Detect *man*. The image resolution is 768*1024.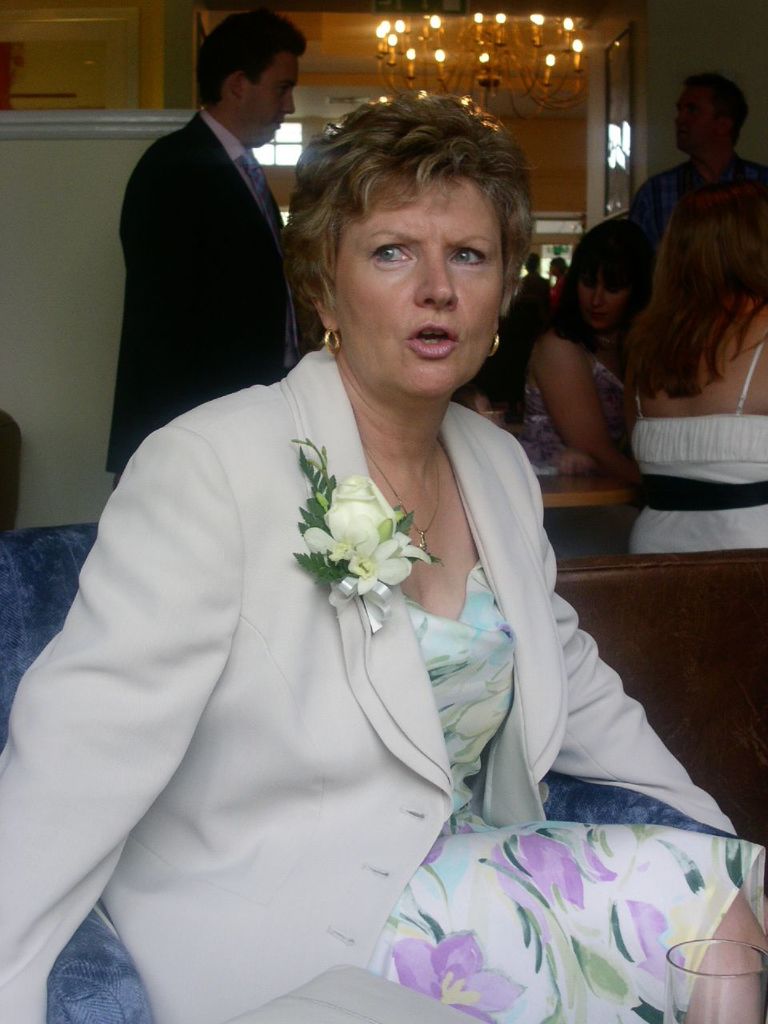
103 8 306 481.
